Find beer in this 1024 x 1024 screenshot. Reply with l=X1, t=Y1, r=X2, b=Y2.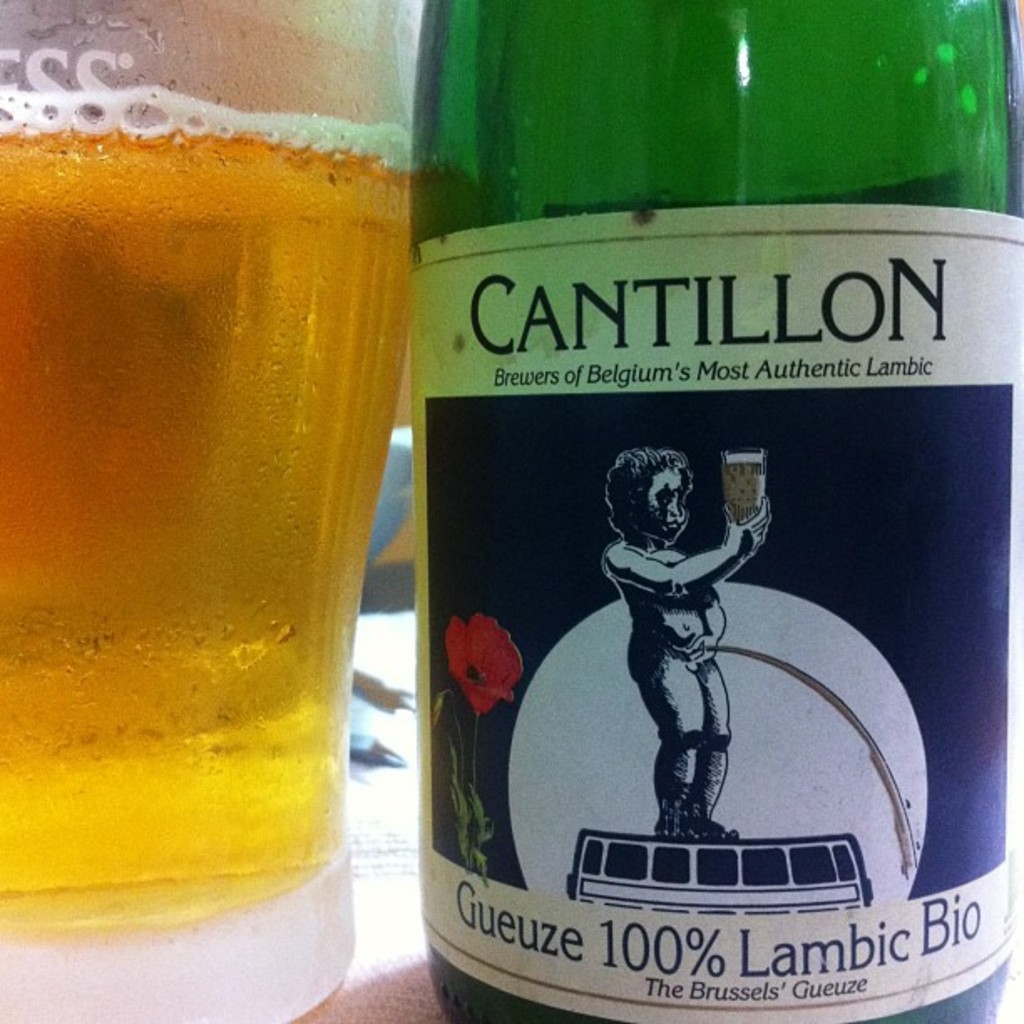
l=0, t=0, r=405, b=940.
